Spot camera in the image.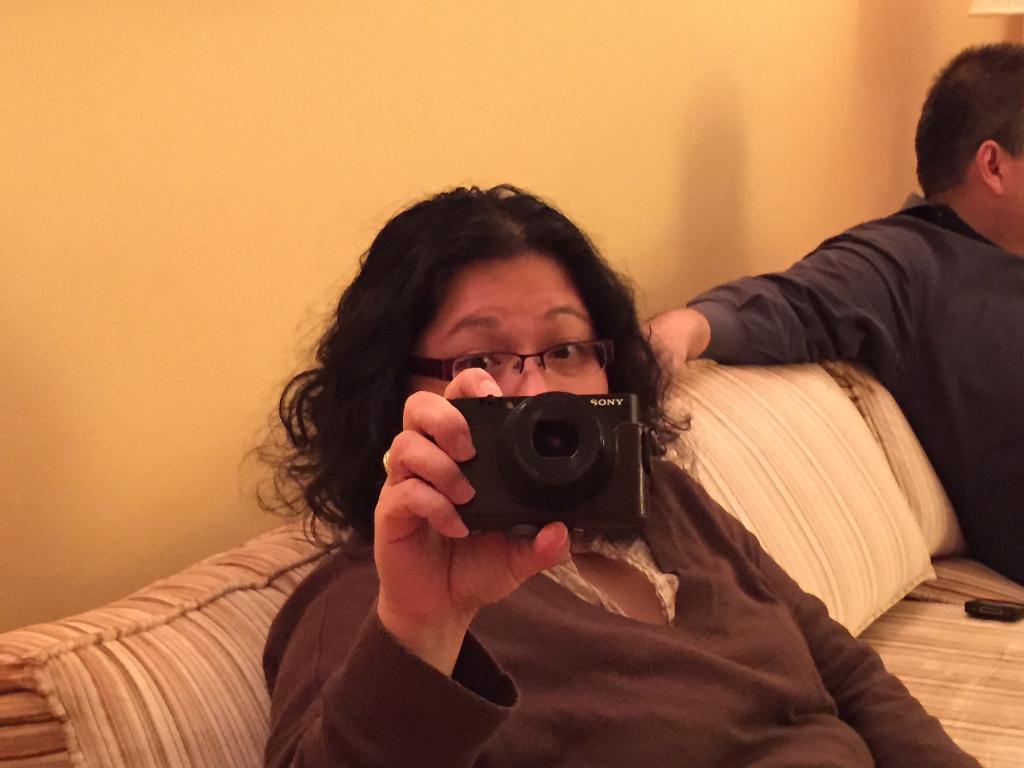
camera found at rect(440, 392, 652, 531).
